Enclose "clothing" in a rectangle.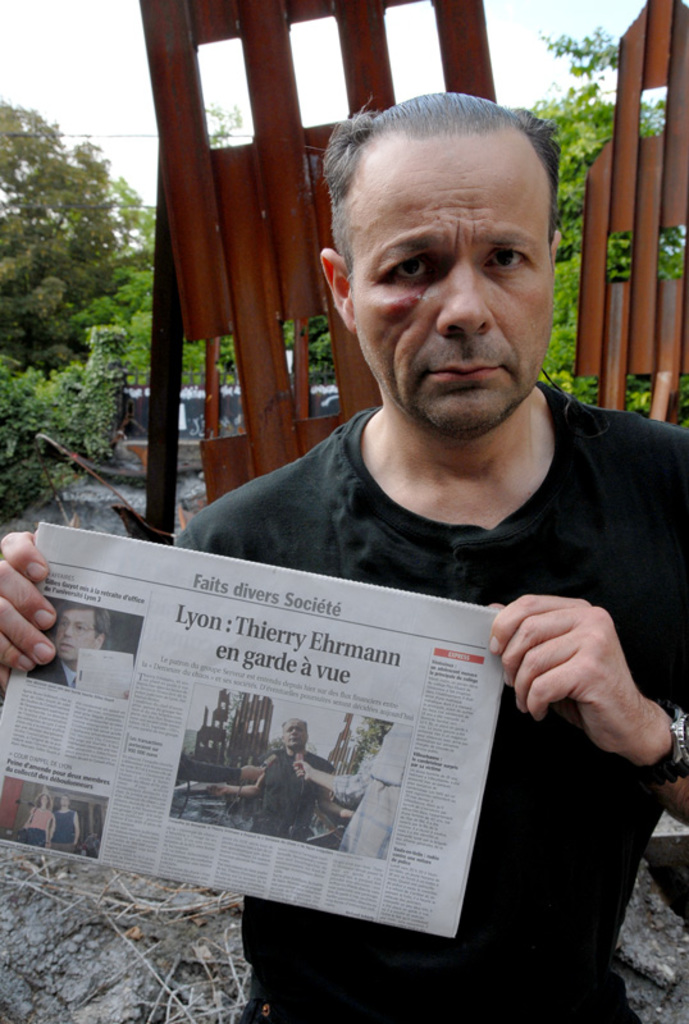
<bbox>20, 800, 47, 845</bbox>.
